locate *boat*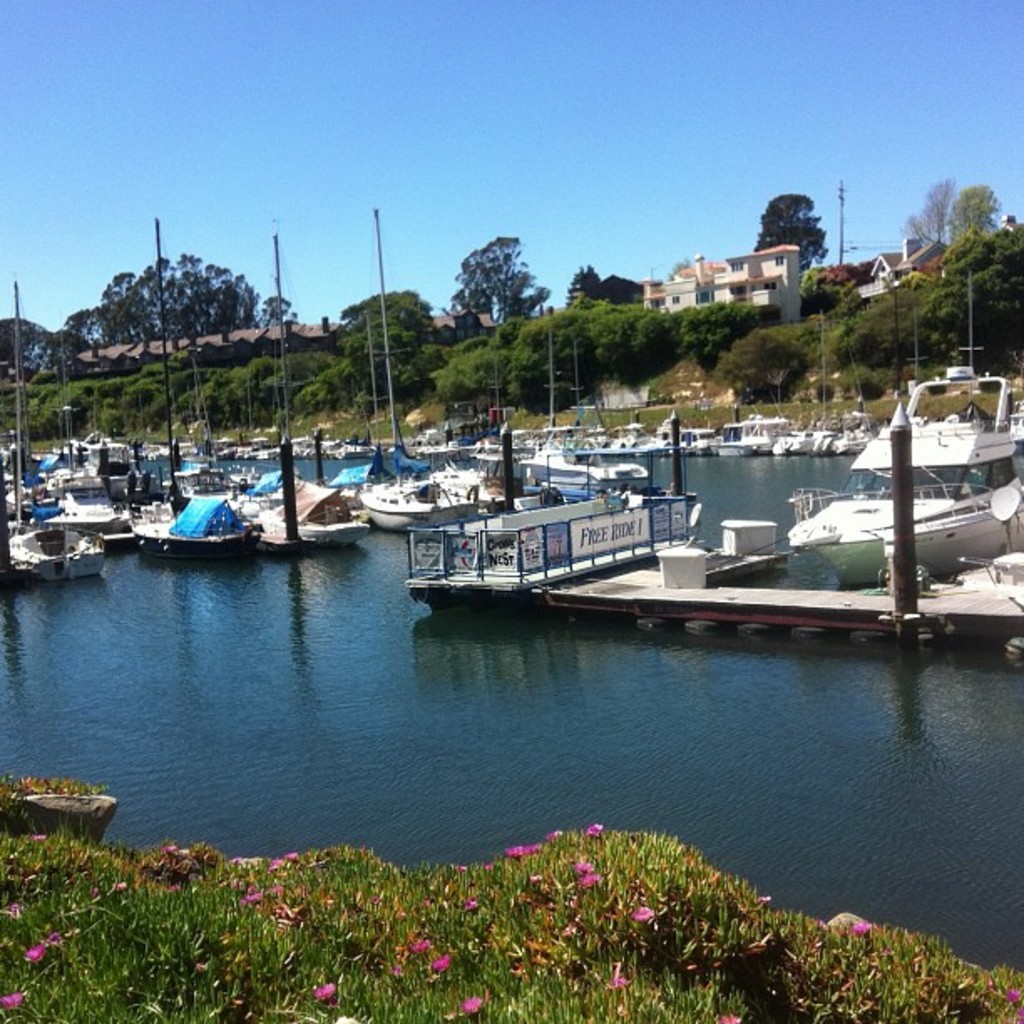
detection(785, 370, 1022, 586)
